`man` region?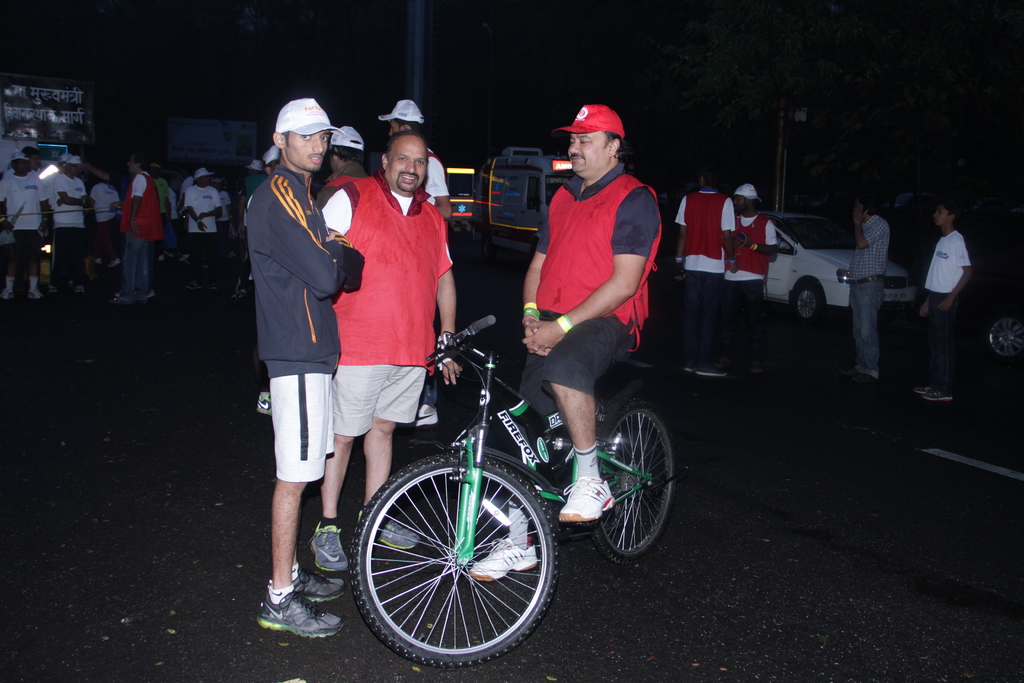
x1=670 y1=170 x2=745 y2=379
